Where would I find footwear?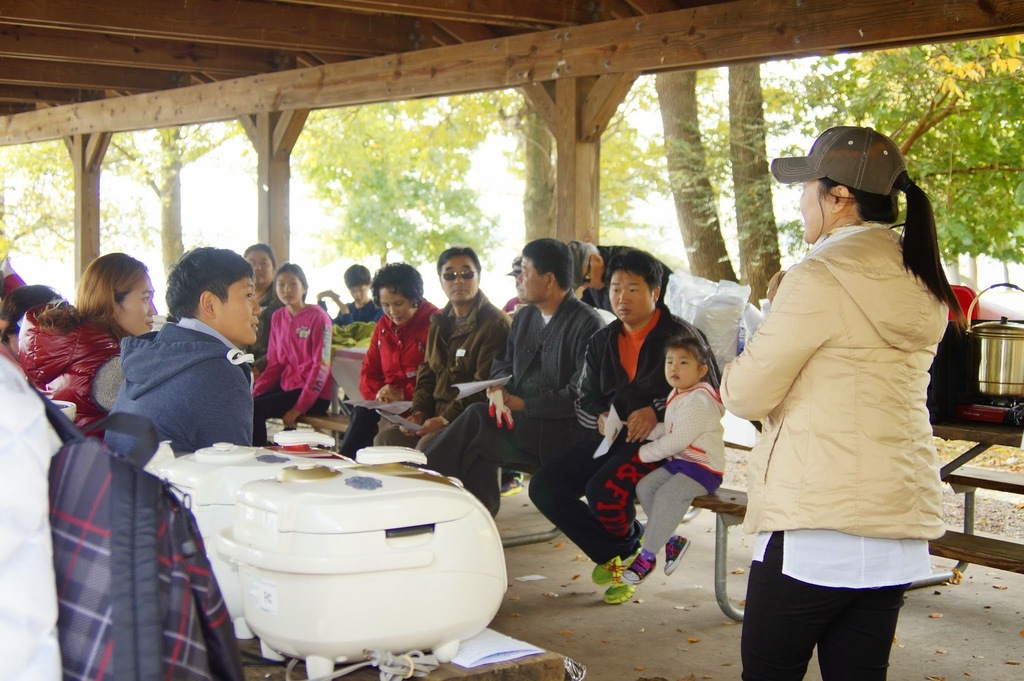
At rect(666, 530, 688, 574).
